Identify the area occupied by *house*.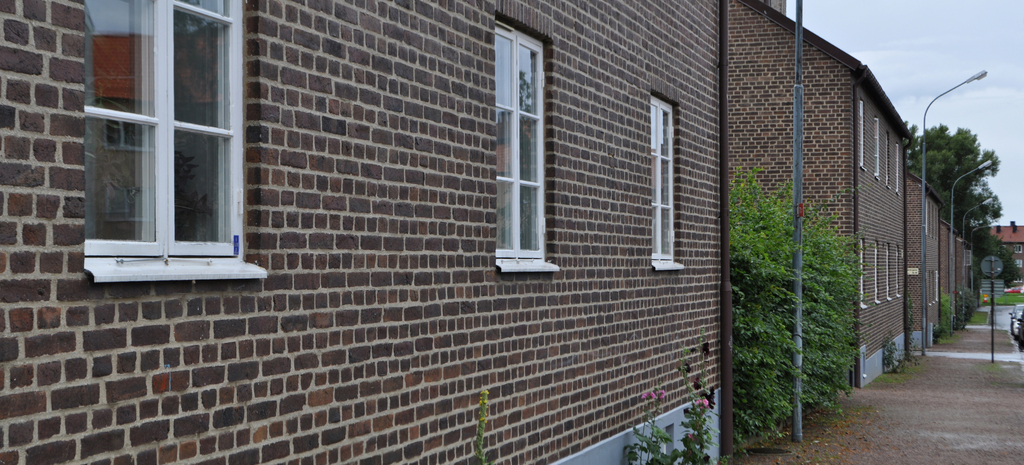
Area: {"x1": 0, "y1": 0, "x2": 732, "y2": 464}.
